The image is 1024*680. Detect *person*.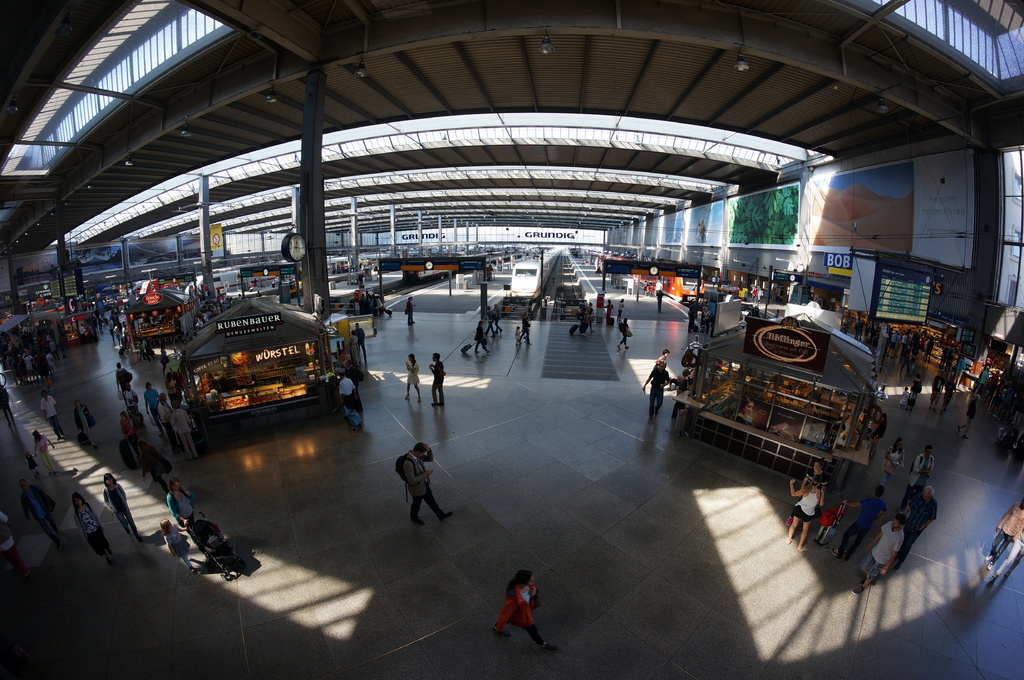
Detection: {"left": 642, "top": 363, "right": 668, "bottom": 414}.
